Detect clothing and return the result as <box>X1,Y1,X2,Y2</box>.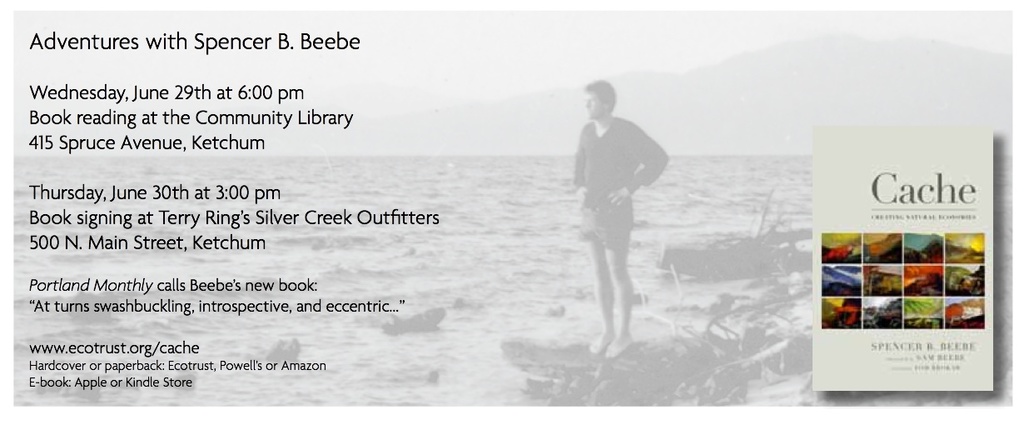
<box>572,115,669,248</box>.
